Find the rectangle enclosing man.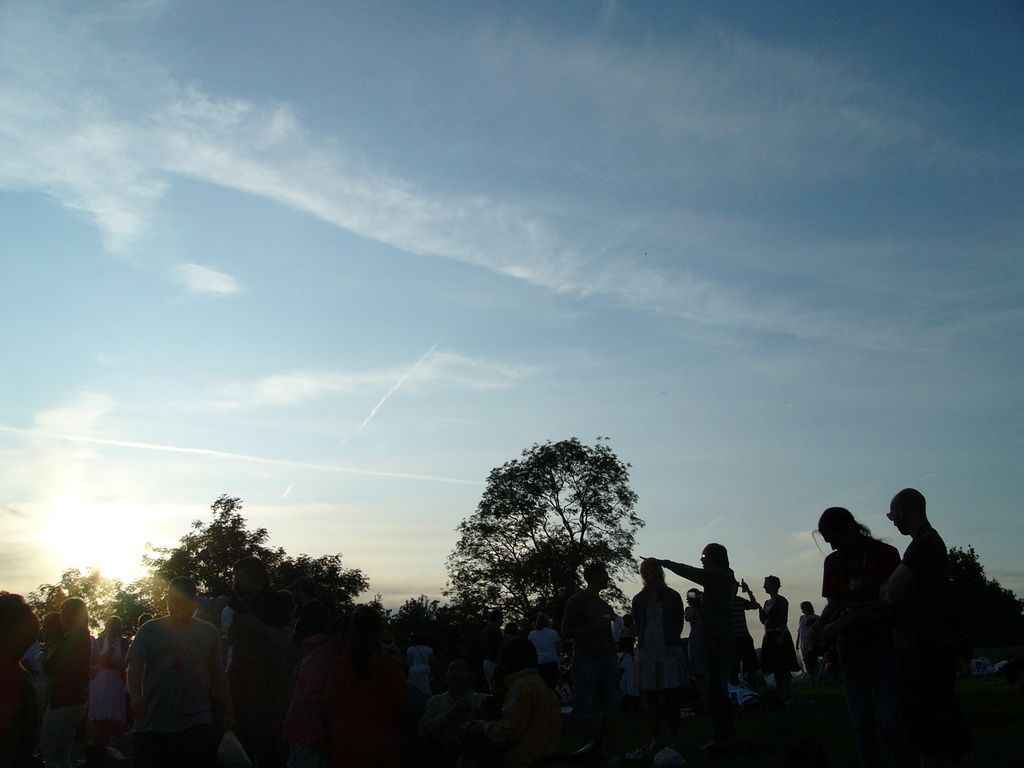
{"left": 109, "top": 589, "right": 226, "bottom": 763}.
